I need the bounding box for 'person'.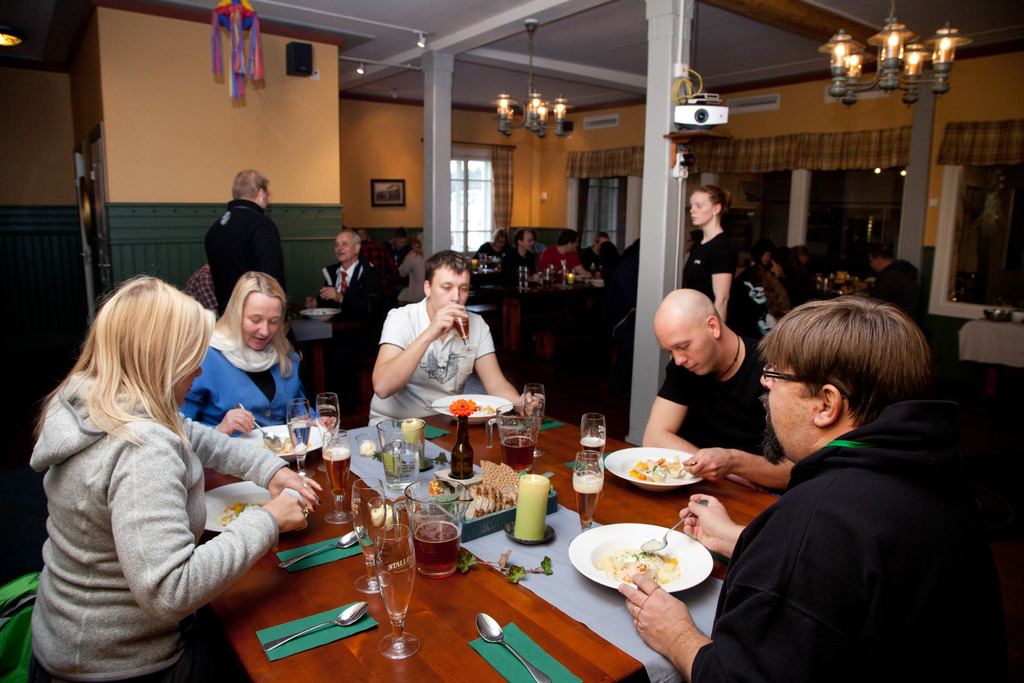
Here it is: 179/264/220/317.
